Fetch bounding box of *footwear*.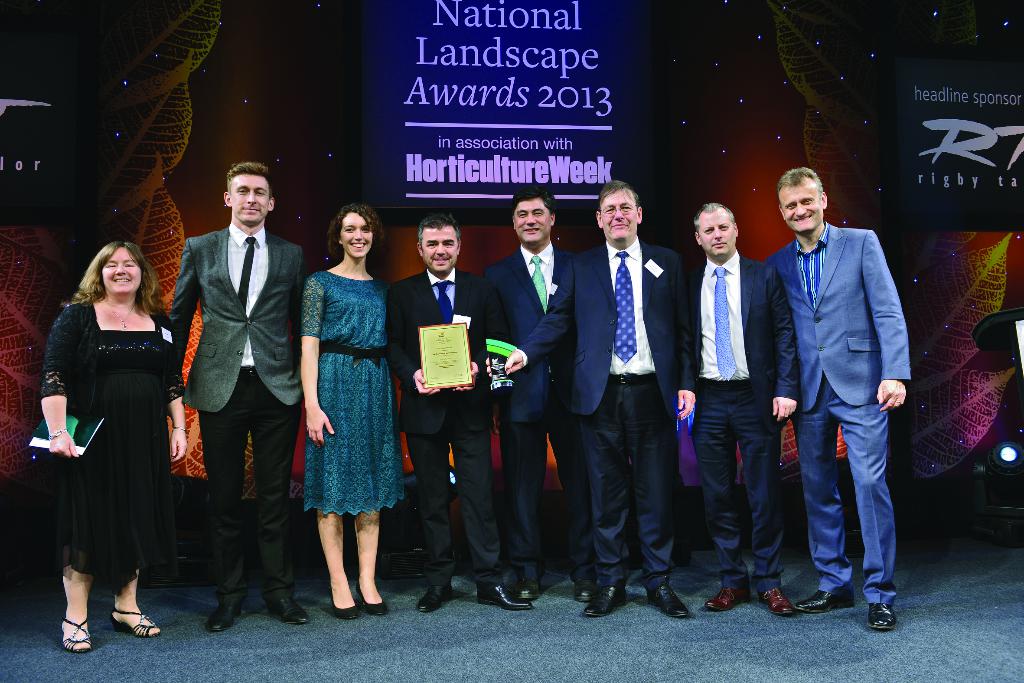
Bbox: {"x1": 104, "y1": 609, "x2": 164, "y2": 636}.
